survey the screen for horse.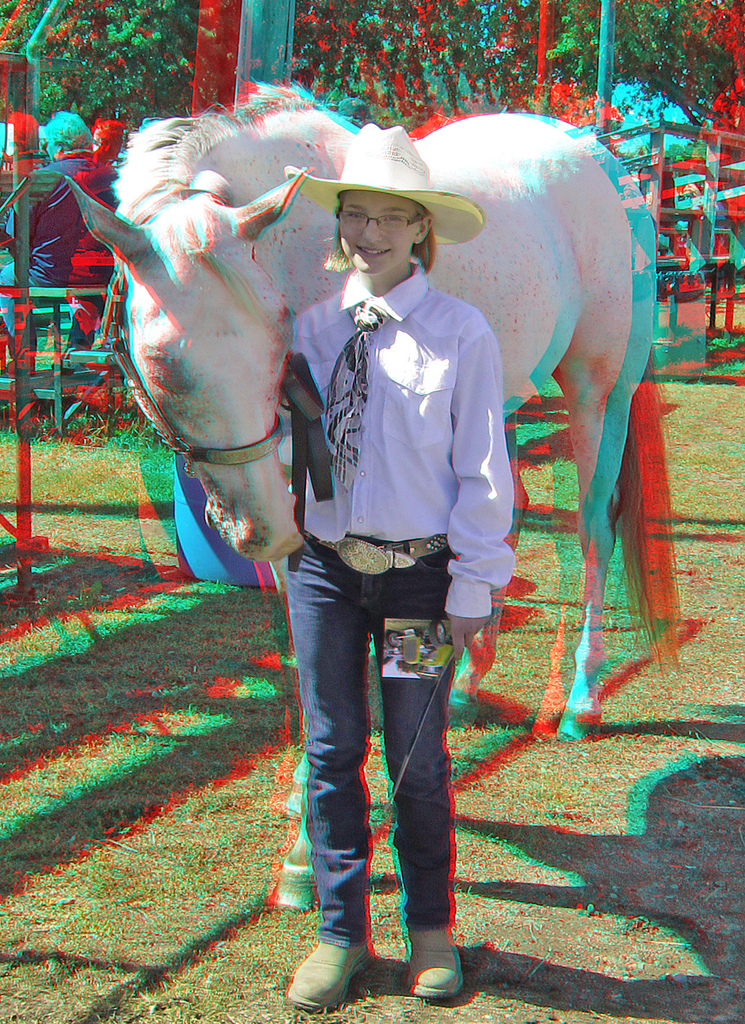
Survey found: pyautogui.locateOnScreen(57, 73, 681, 916).
